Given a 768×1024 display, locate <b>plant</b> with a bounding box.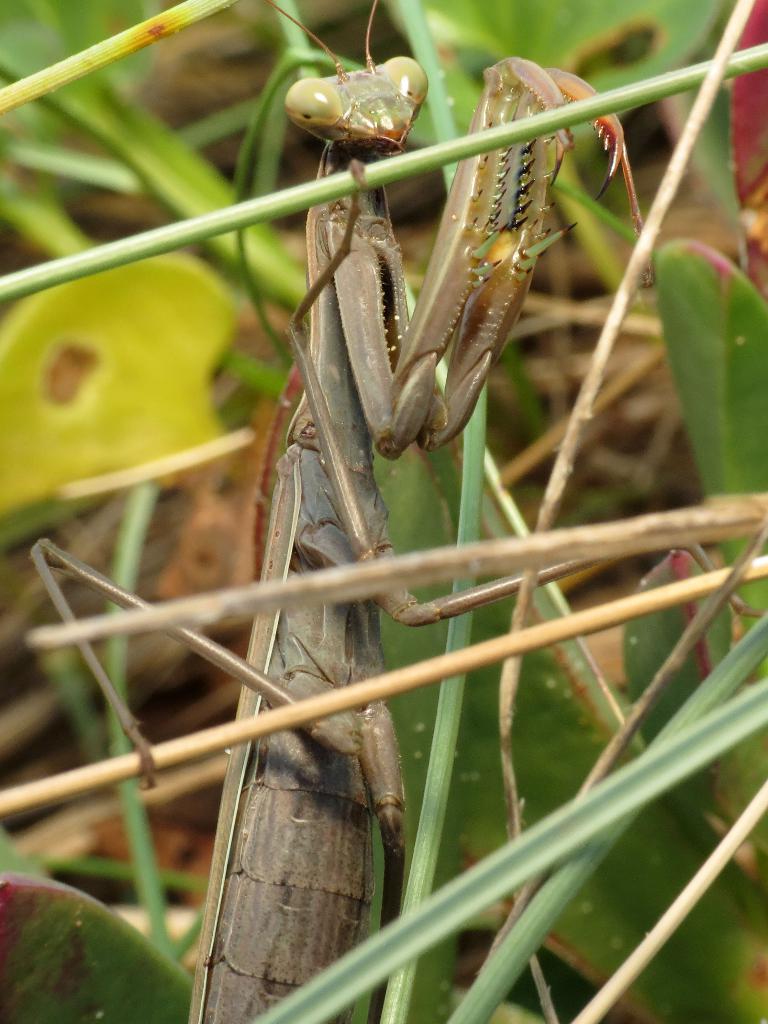
Located: region(0, 0, 767, 1023).
